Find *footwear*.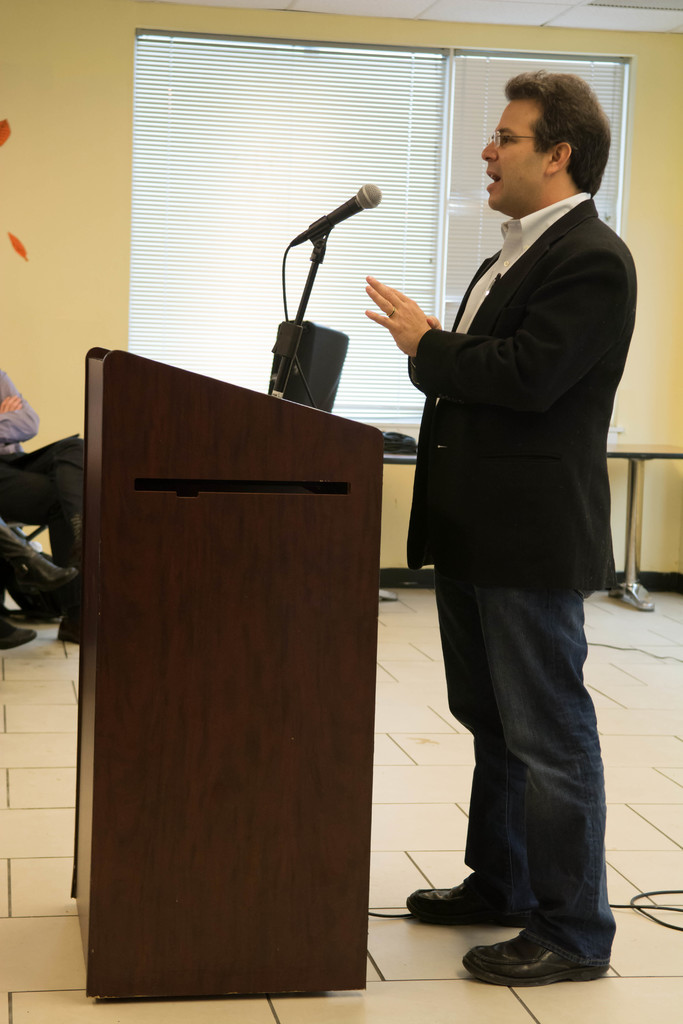
[463,927,609,988].
